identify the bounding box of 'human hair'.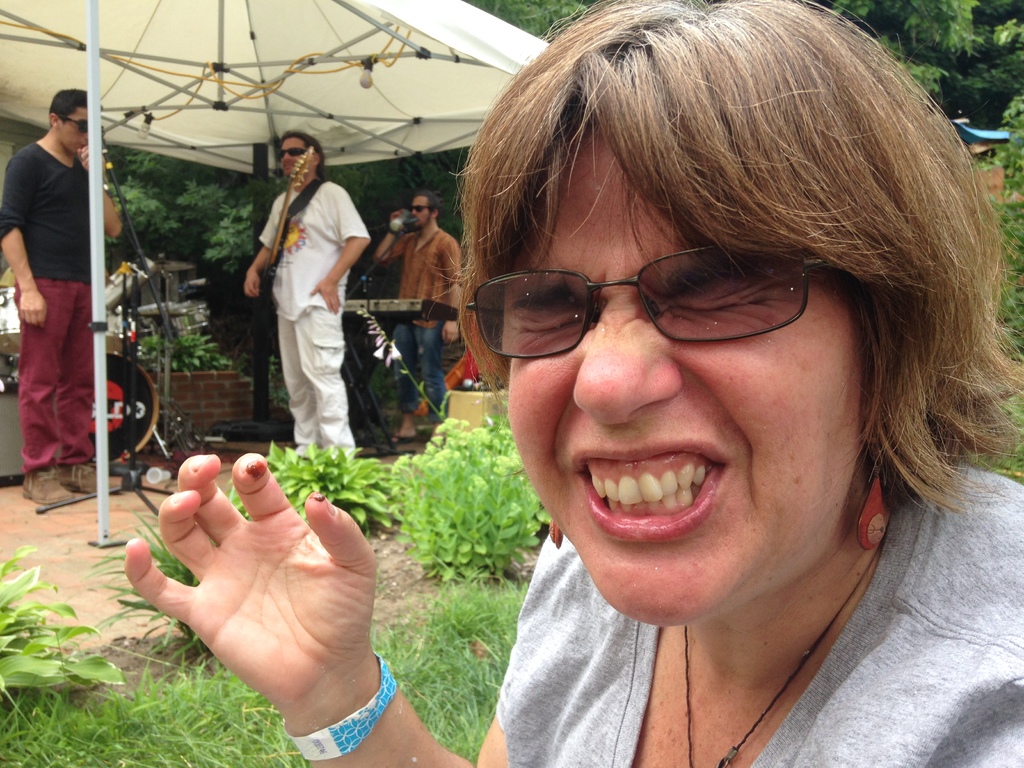
left=51, top=88, right=103, bottom=126.
